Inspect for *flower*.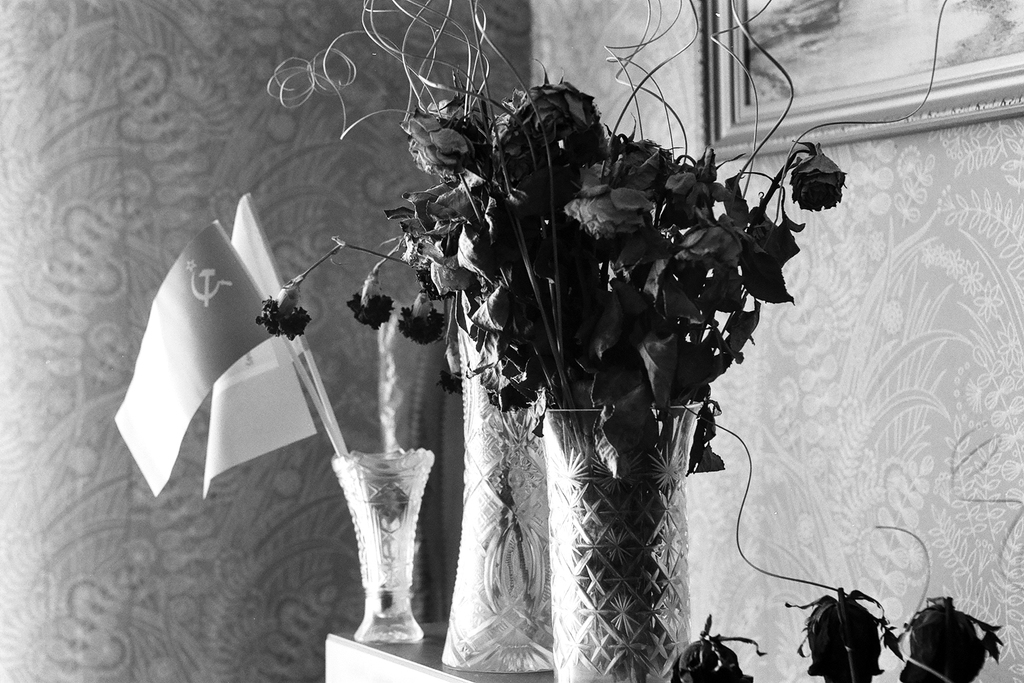
Inspection: box(778, 583, 895, 682).
